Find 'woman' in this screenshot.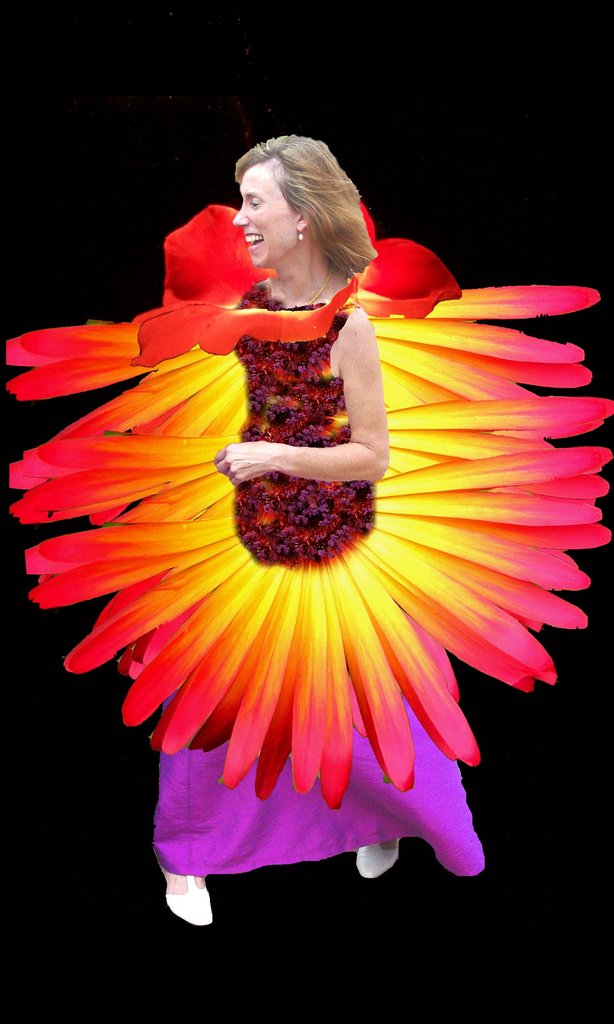
The bounding box for 'woman' is [30, 116, 542, 888].
